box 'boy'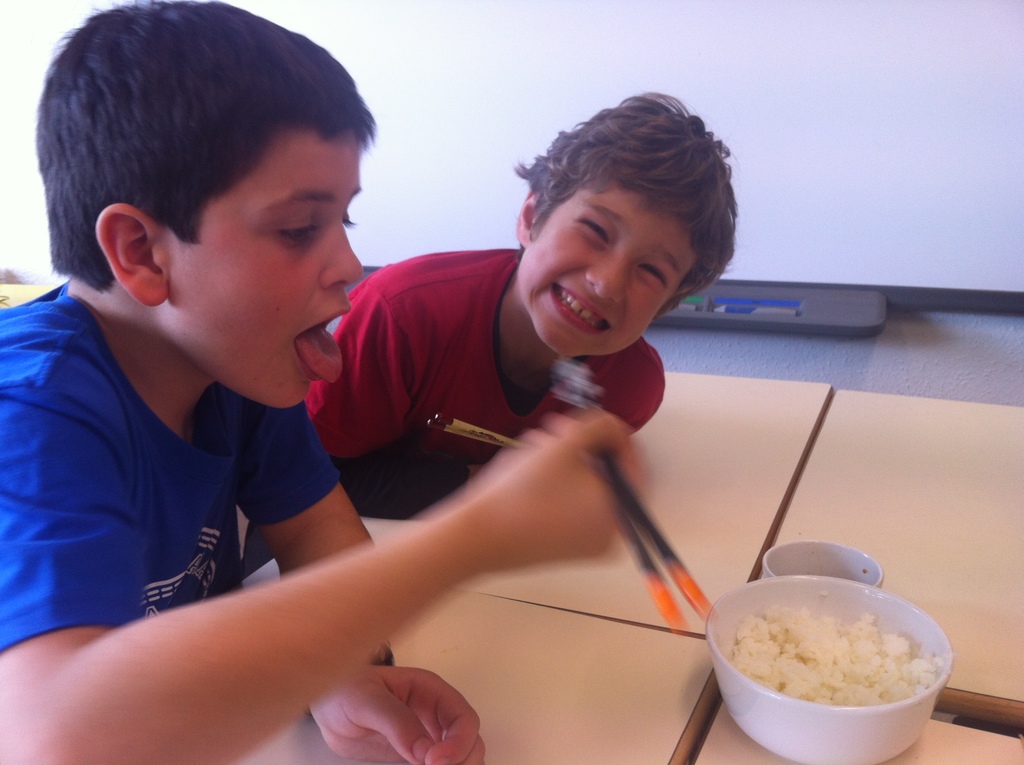
<region>294, 87, 740, 472</region>
